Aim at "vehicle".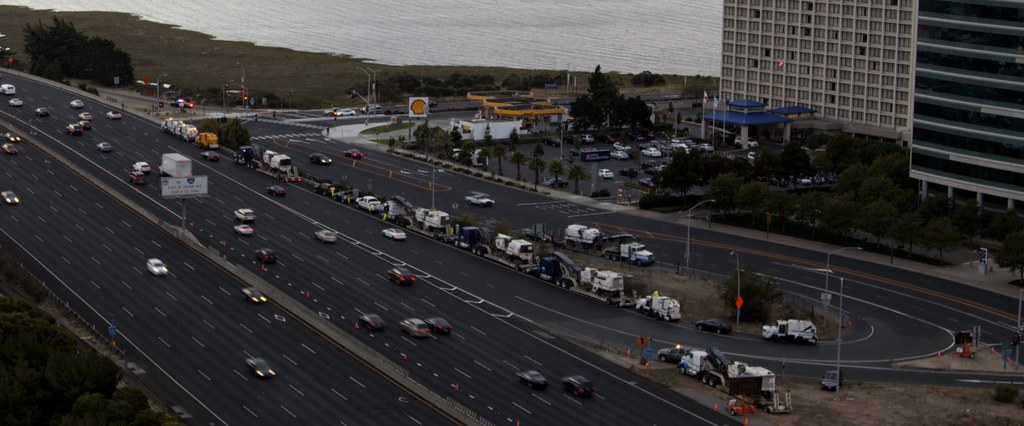
Aimed at Rect(101, 109, 129, 126).
